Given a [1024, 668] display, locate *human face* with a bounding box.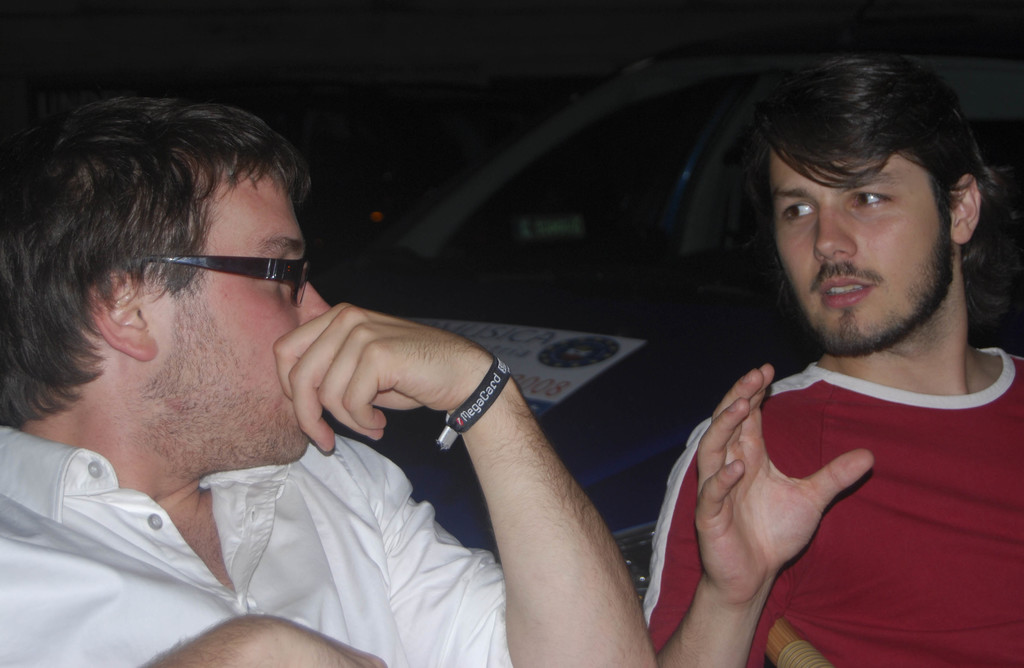
Located: [left=767, top=143, right=958, bottom=353].
